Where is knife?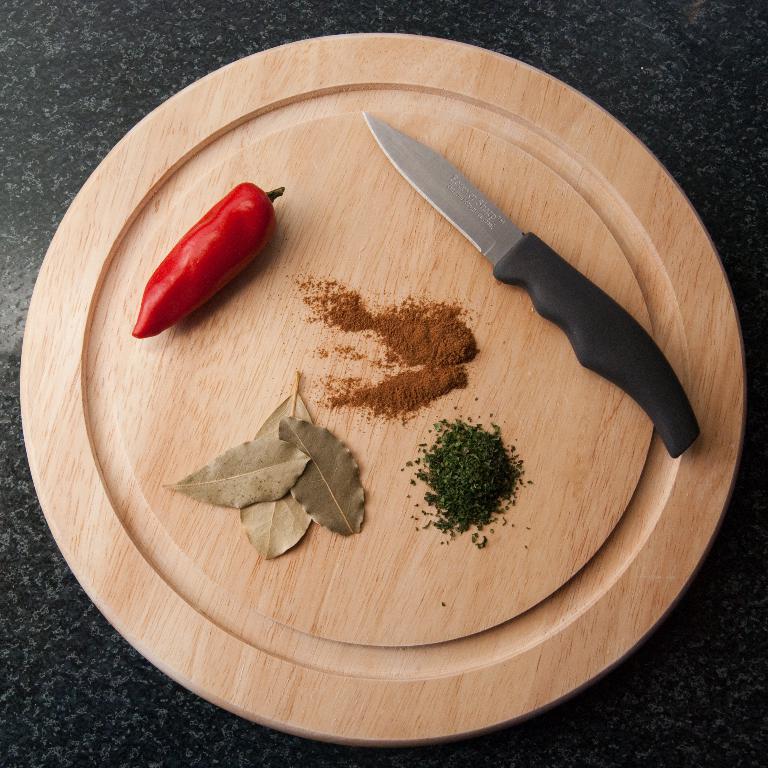
BBox(361, 111, 701, 461).
